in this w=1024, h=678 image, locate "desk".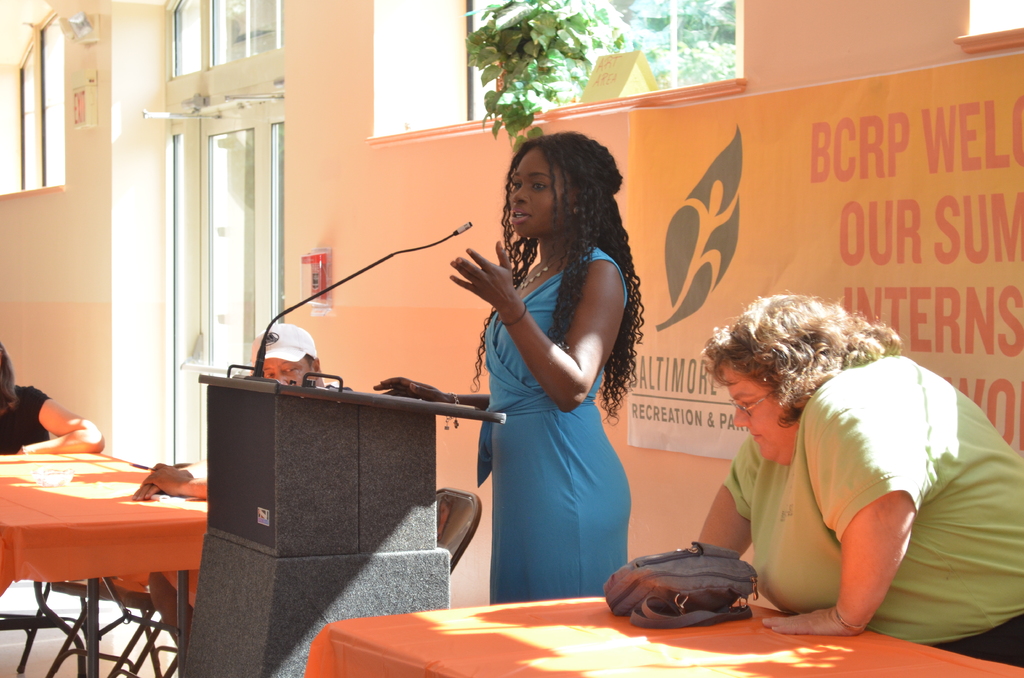
Bounding box: (x1=0, y1=421, x2=216, y2=677).
